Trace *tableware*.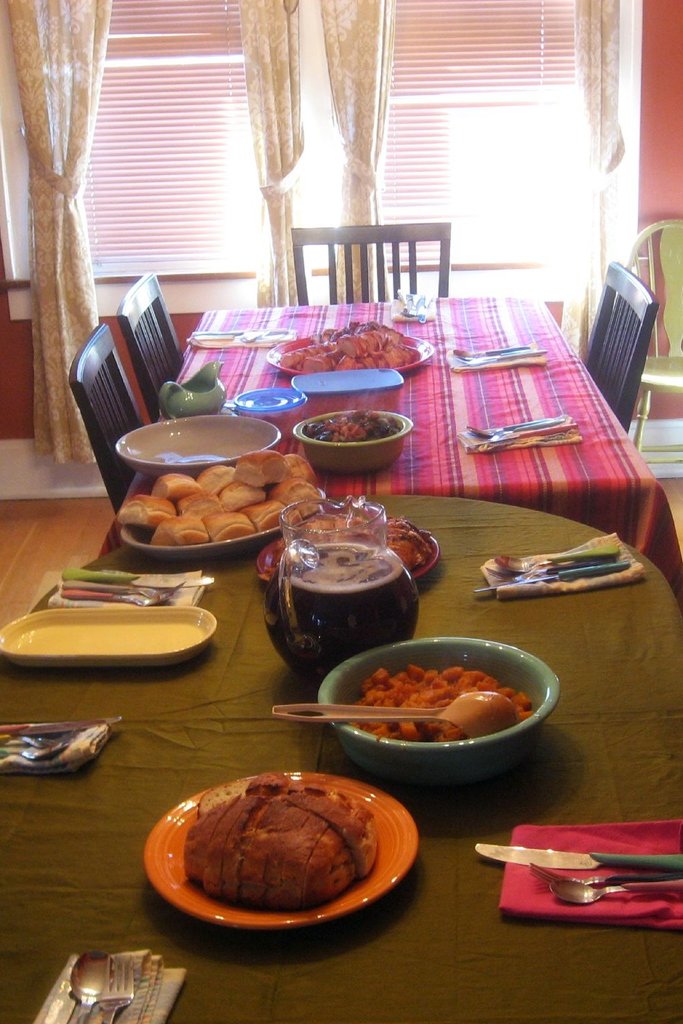
Traced to crop(450, 338, 534, 359).
